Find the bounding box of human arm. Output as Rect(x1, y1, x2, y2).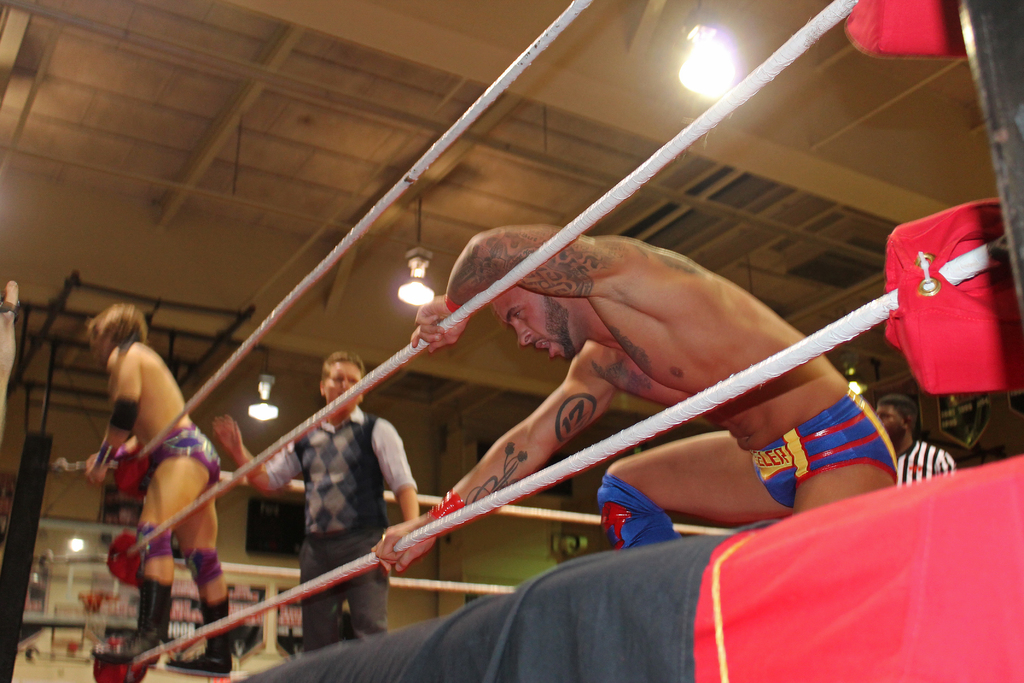
Rect(213, 413, 307, 497).
